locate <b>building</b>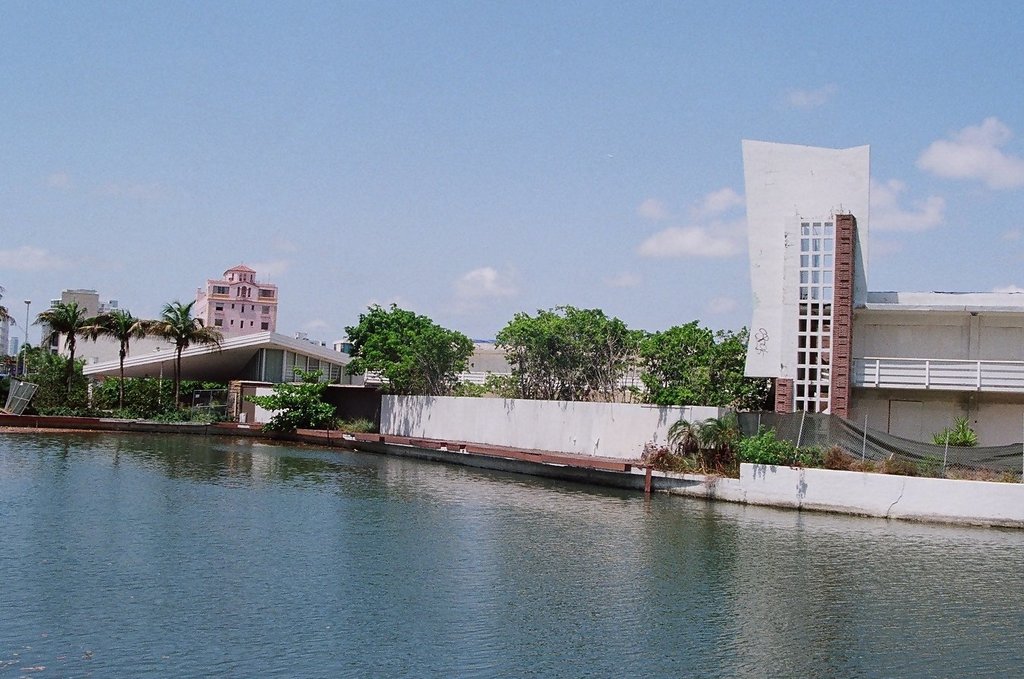
box=[0, 312, 8, 354]
